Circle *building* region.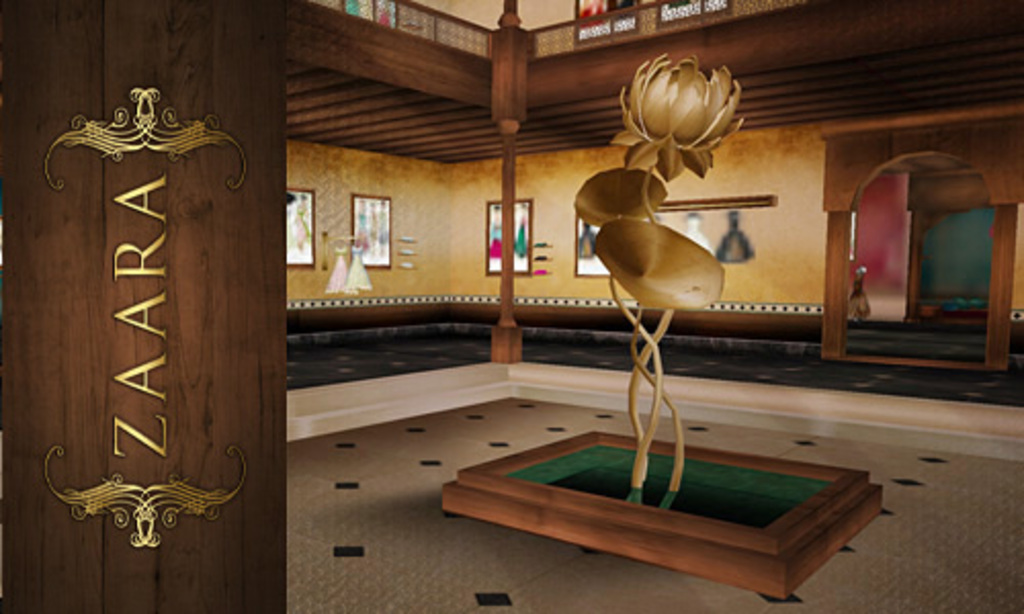
Region: (279, 0, 1022, 612).
